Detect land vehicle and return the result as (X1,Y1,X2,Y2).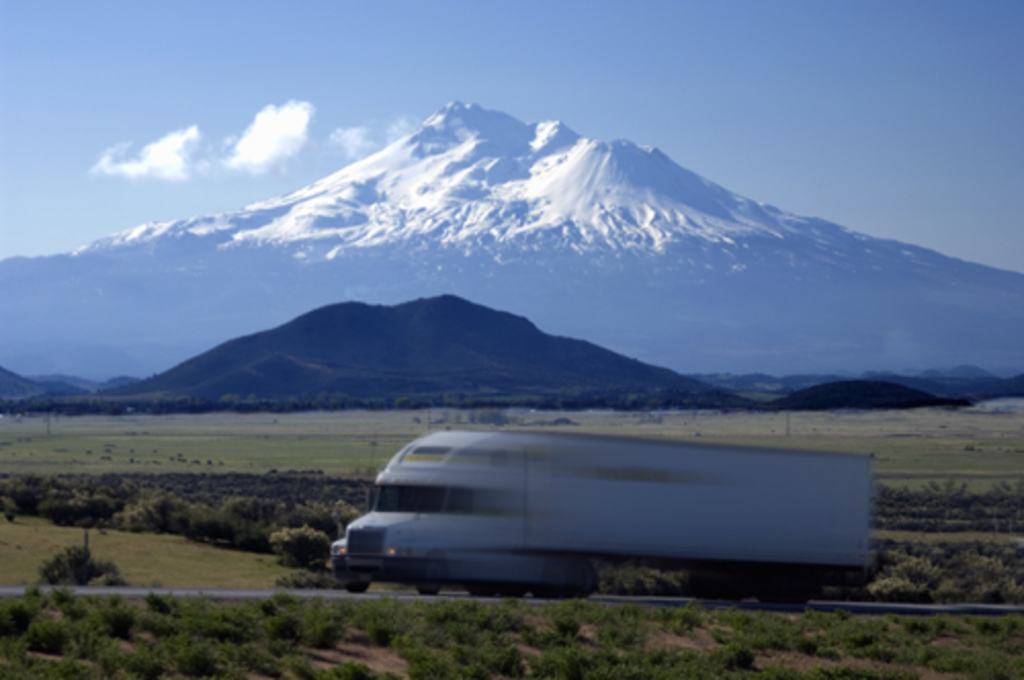
(336,426,897,614).
